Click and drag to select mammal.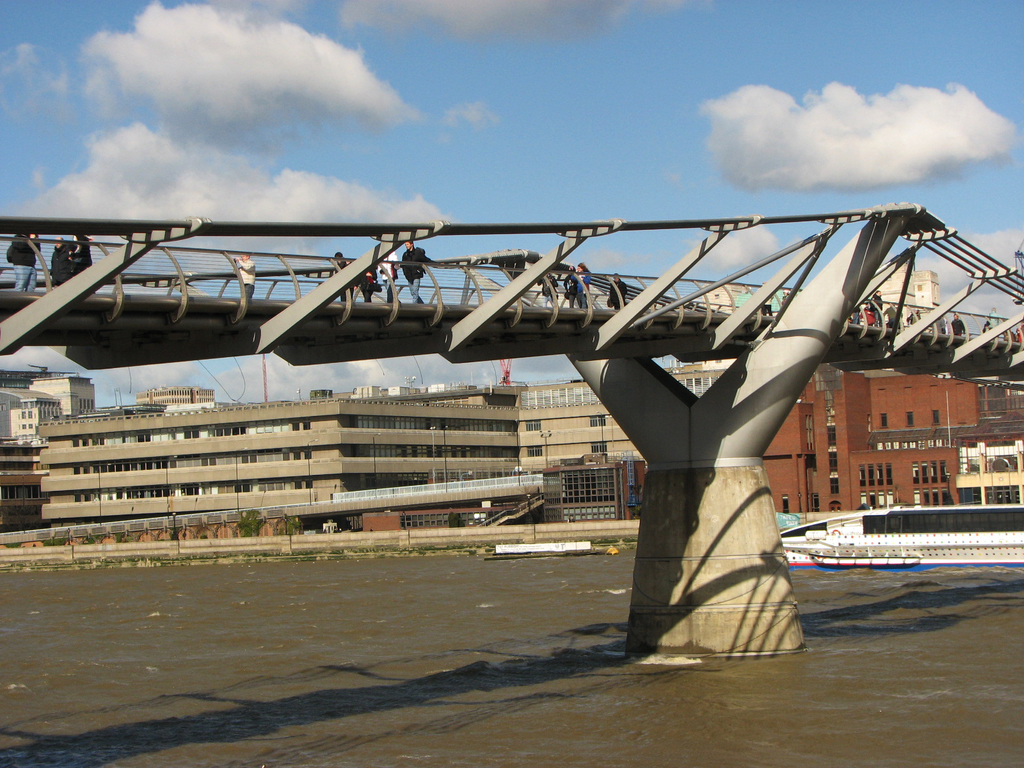
Selection: (left=234, top=254, right=255, bottom=303).
